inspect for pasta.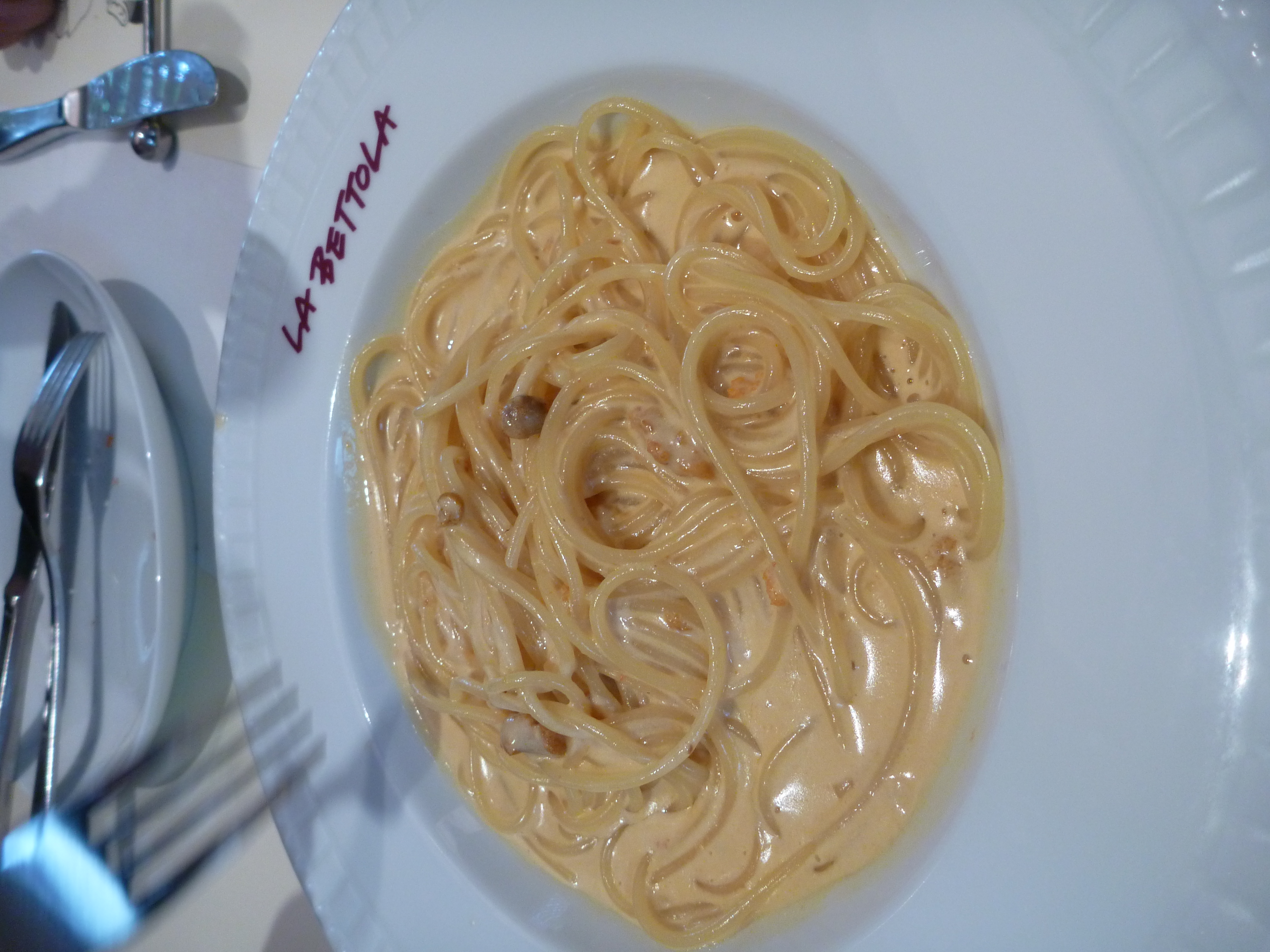
Inspection: 99:22:326:302.
